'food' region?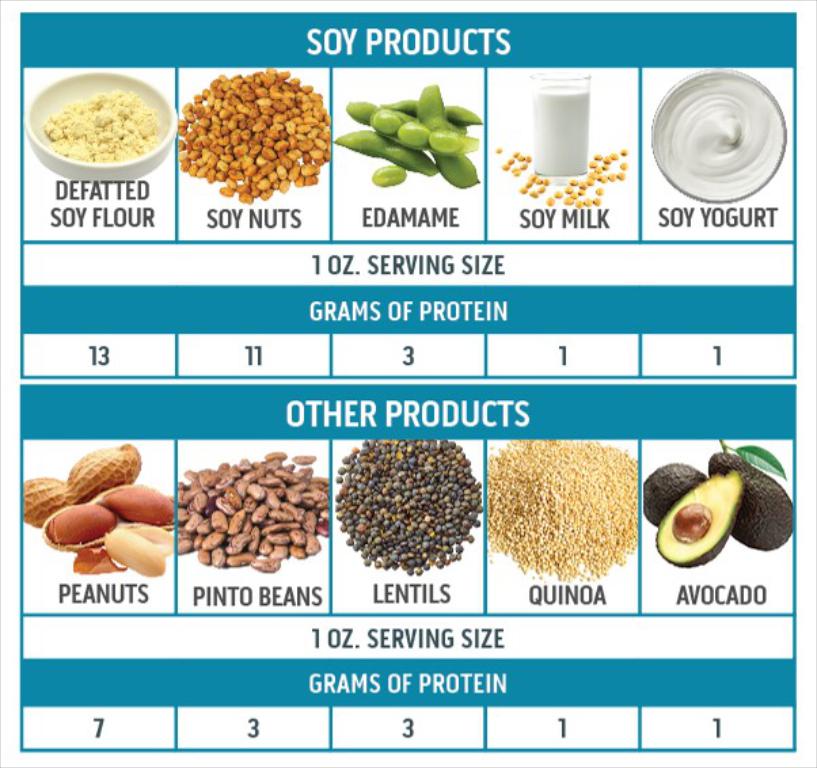
BBox(167, 450, 304, 577)
